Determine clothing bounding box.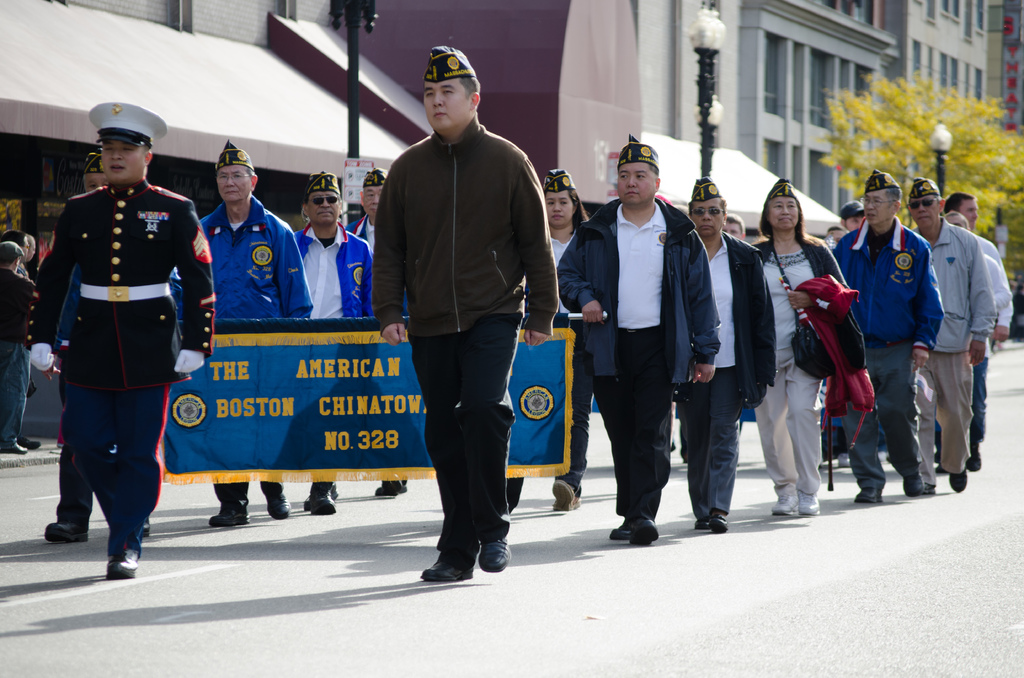
Determined: select_region(345, 214, 406, 318).
